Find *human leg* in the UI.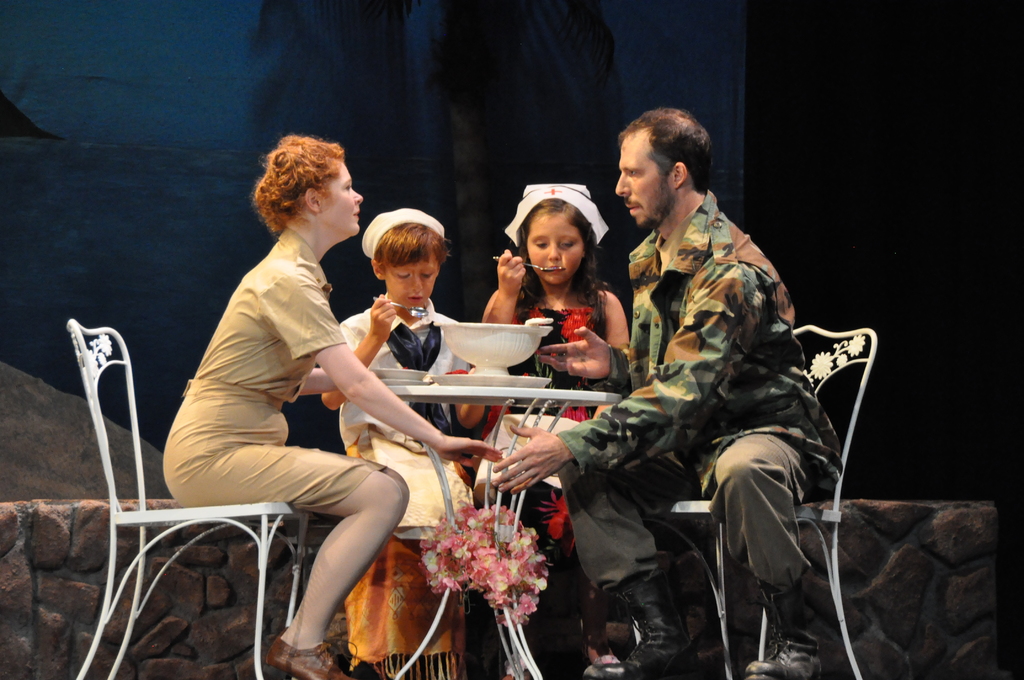
UI element at left=543, top=426, right=710, bottom=679.
